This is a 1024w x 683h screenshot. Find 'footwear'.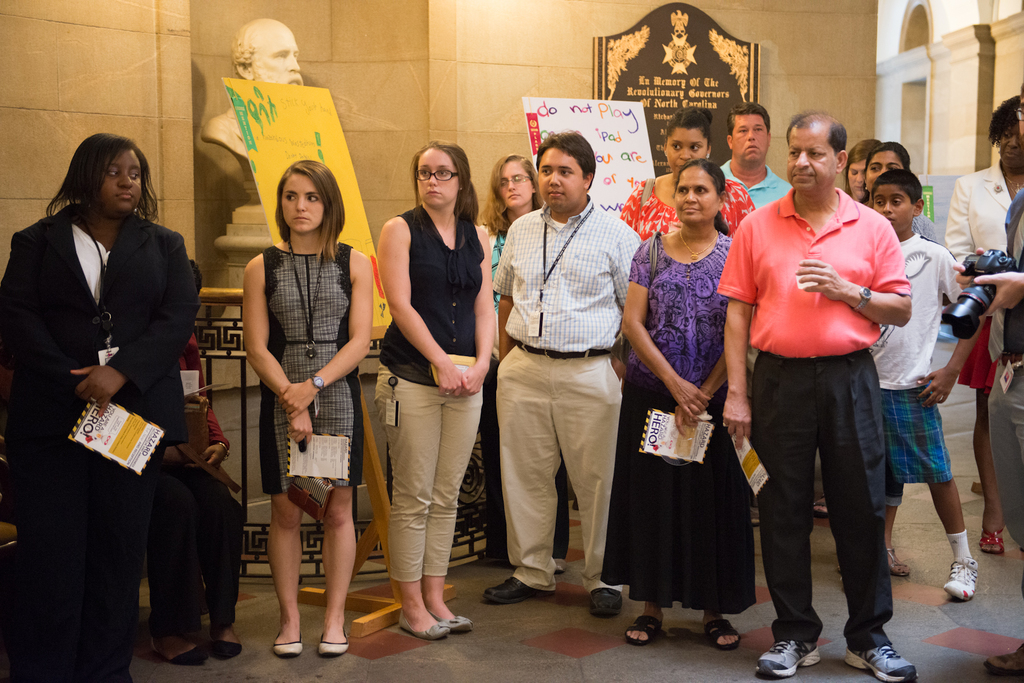
Bounding box: bbox=[751, 635, 820, 680].
